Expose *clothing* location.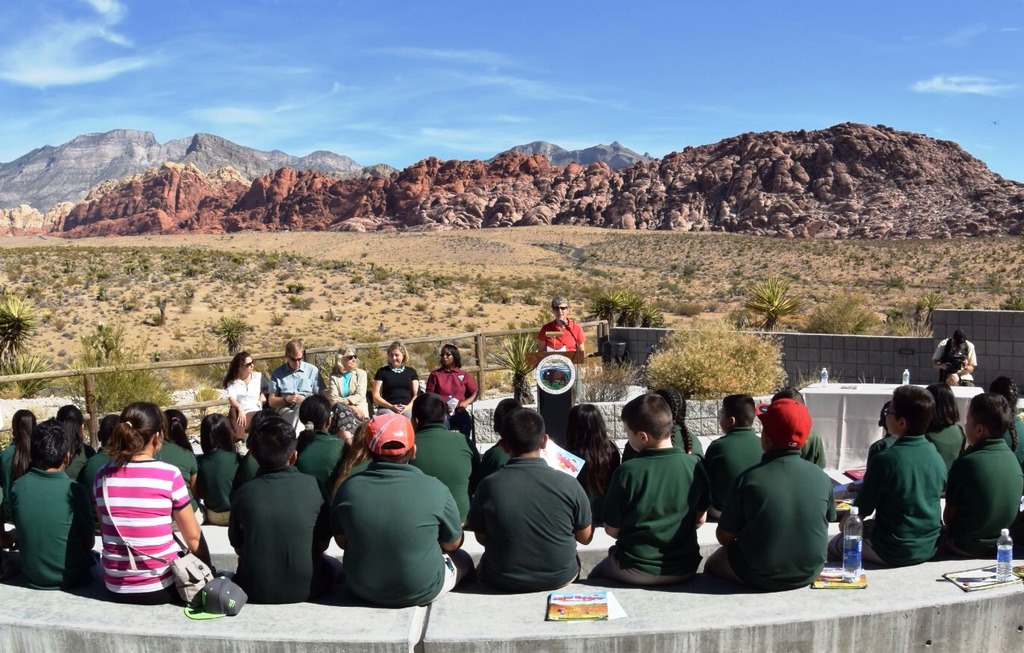
Exposed at box(429, 354, 479, 440).
